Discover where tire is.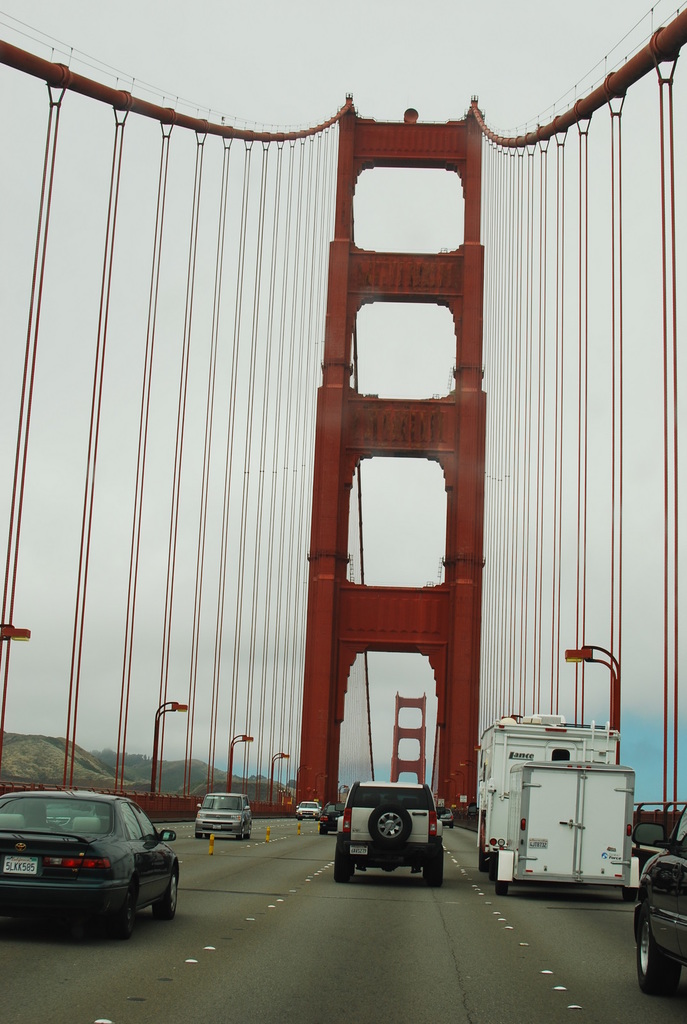
Discovered at box=[636, 924, 680, 994].
